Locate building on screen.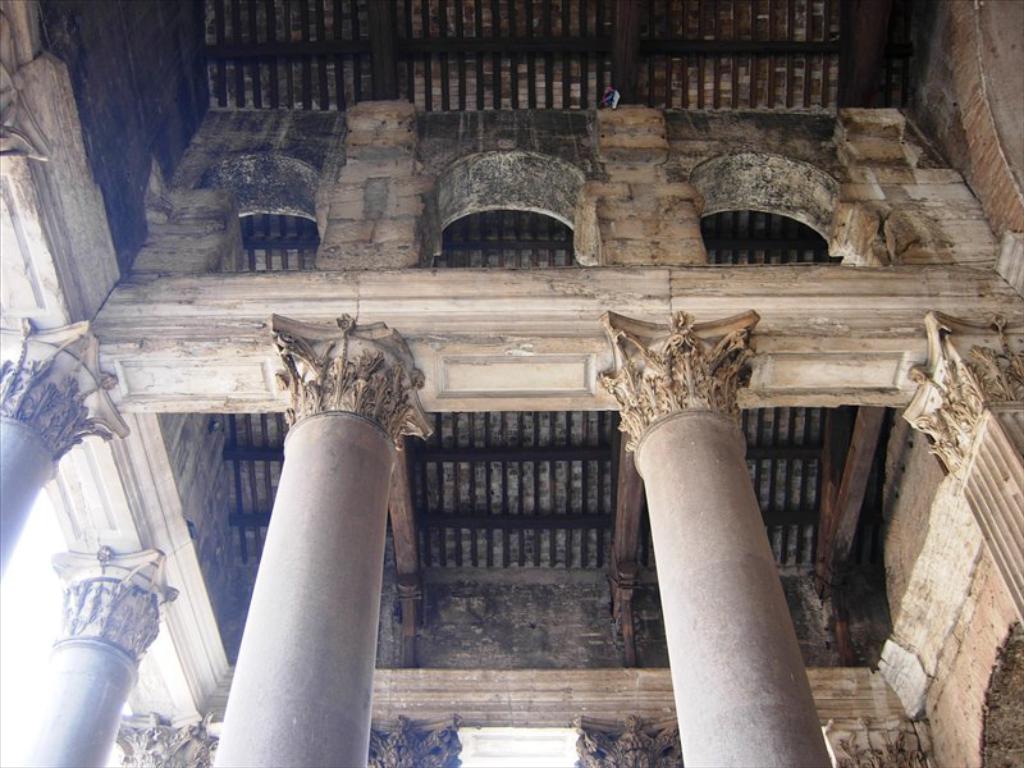
On screen at 0, 0, 1023, 767.
